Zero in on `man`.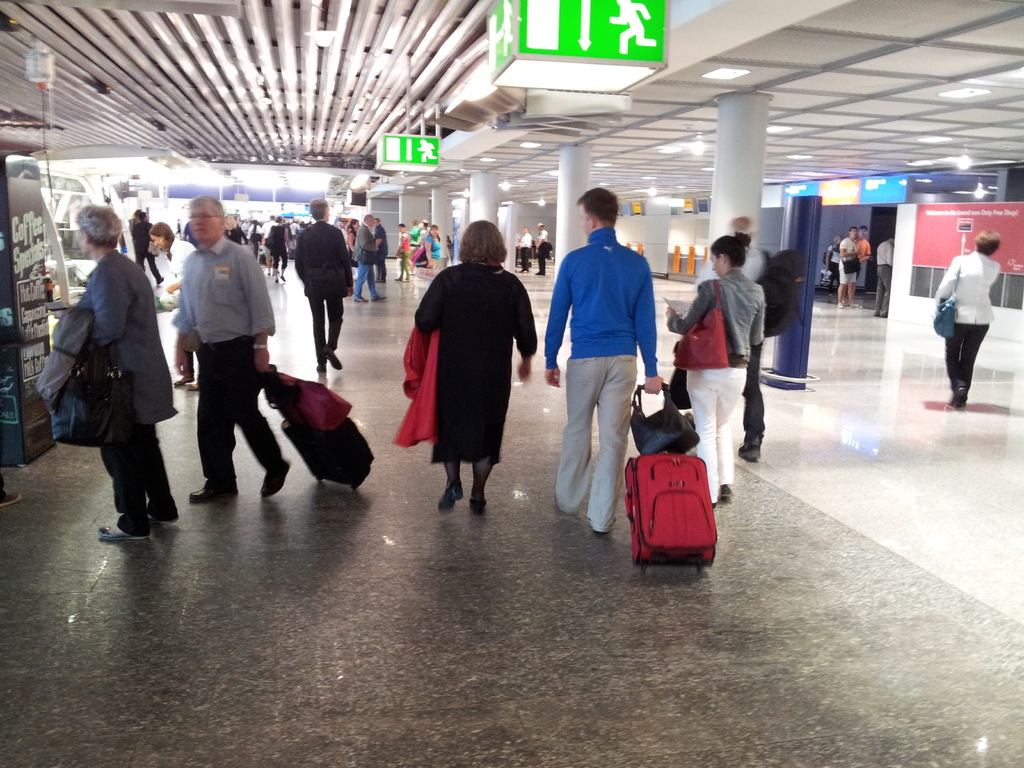
Zeroed in: {"left": 872, "top": 239, "right": 893, "bottom": 321}.
